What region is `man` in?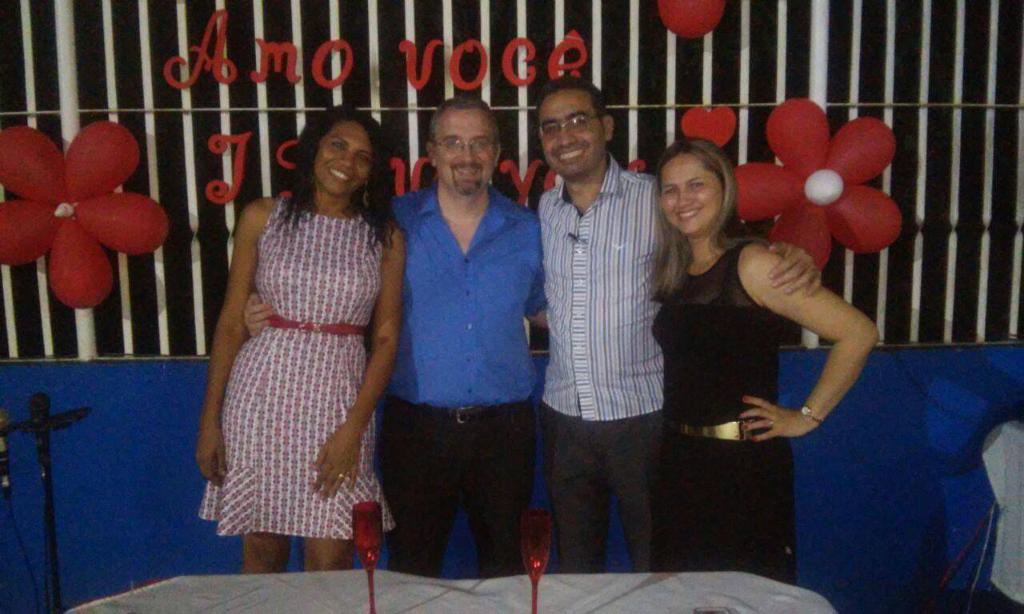
366, 91, 550, 586.
